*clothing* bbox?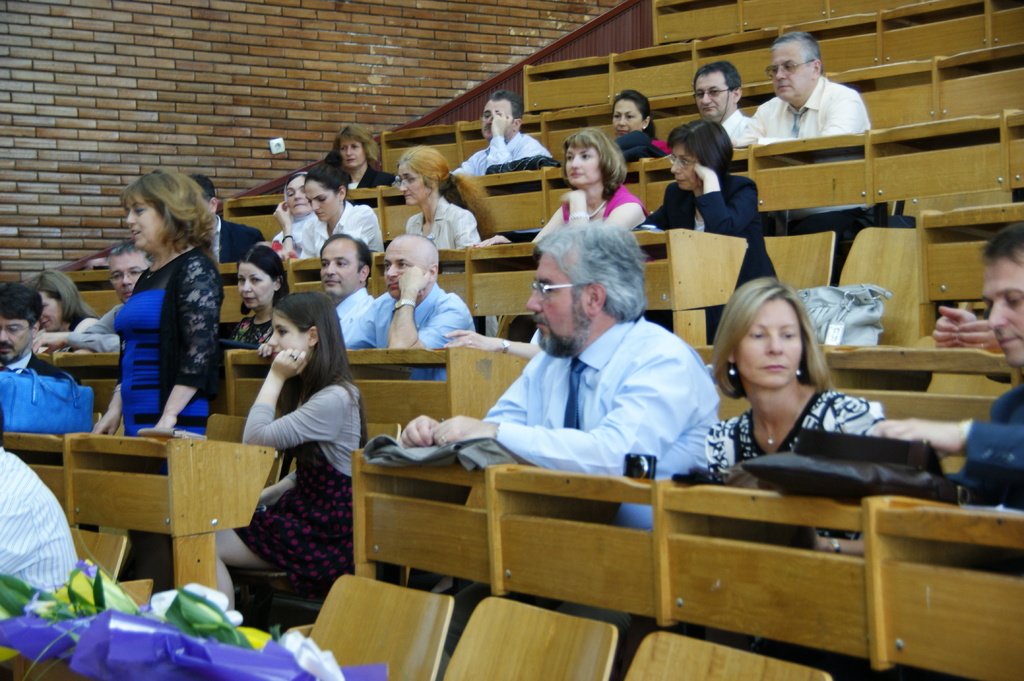
region(718, 103, 762, 142)
